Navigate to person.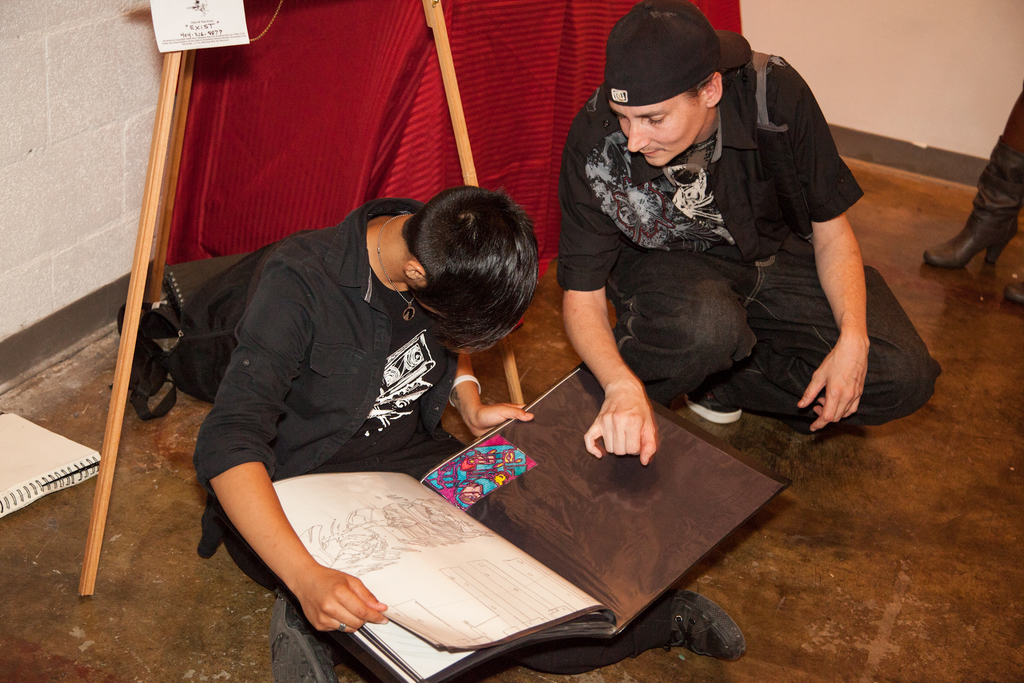
Navigation target: <region>552, 0, 890, 478</region>.
